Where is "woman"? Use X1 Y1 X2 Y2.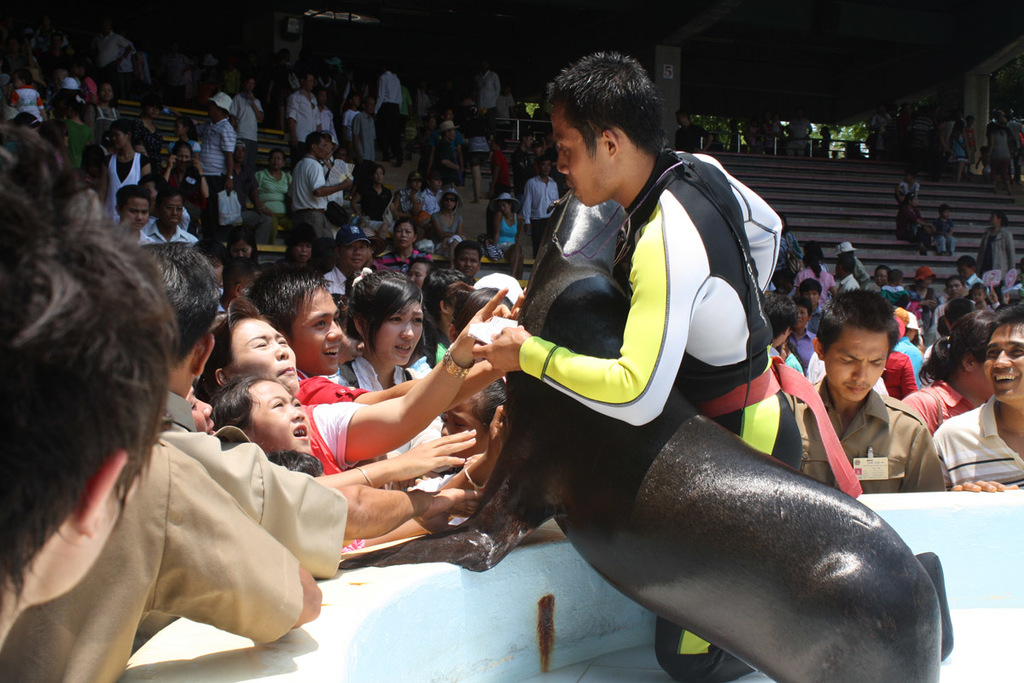
948 116 963 182.
